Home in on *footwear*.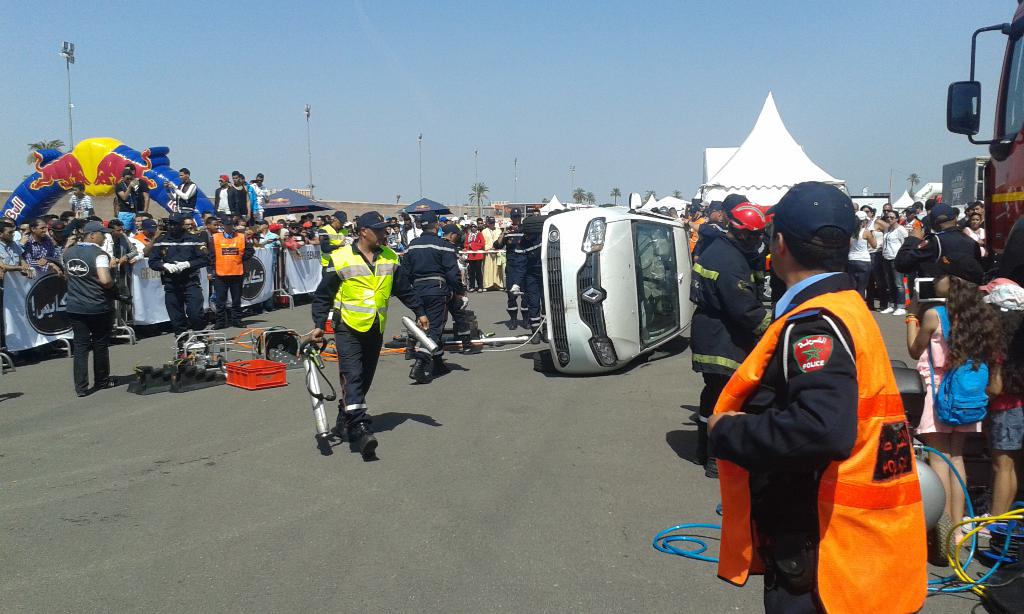
Homed in at [left=230, top=323, right=246, bottom=329].
